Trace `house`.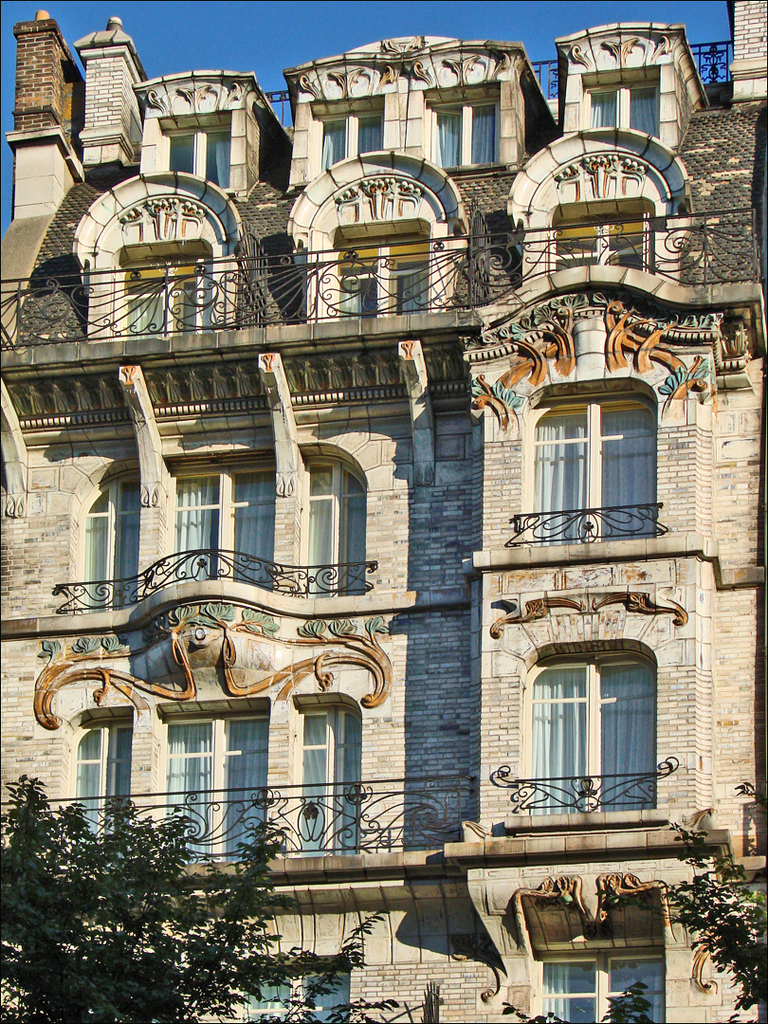
Traced to box(0, 0, 767, 1023).
